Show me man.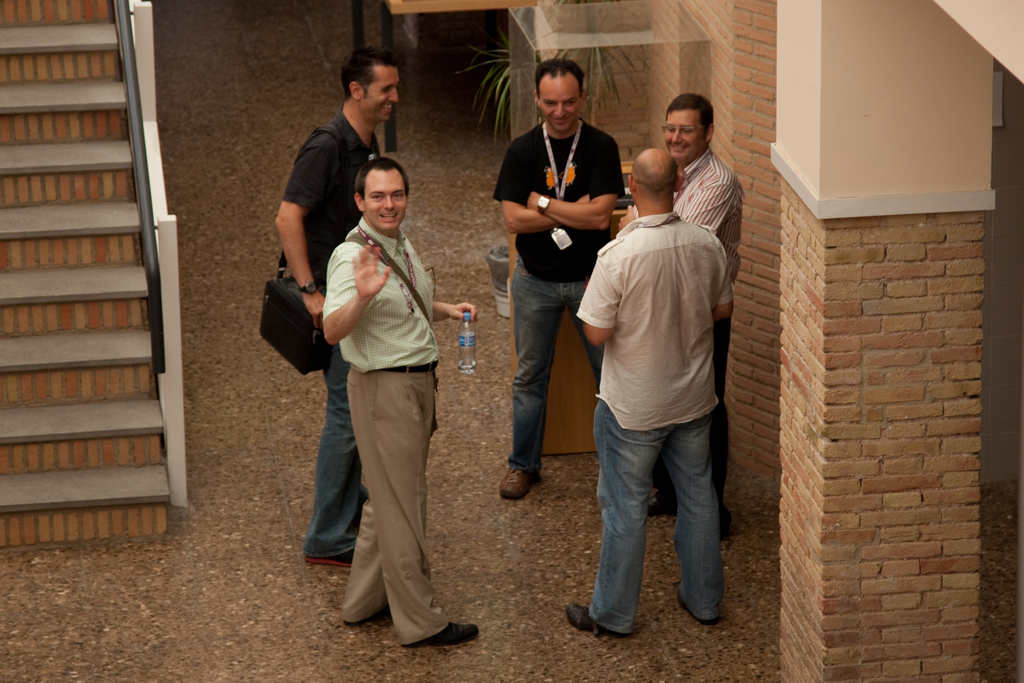
man is here: [x1=263, y1=45, x2=403, y2=559].
